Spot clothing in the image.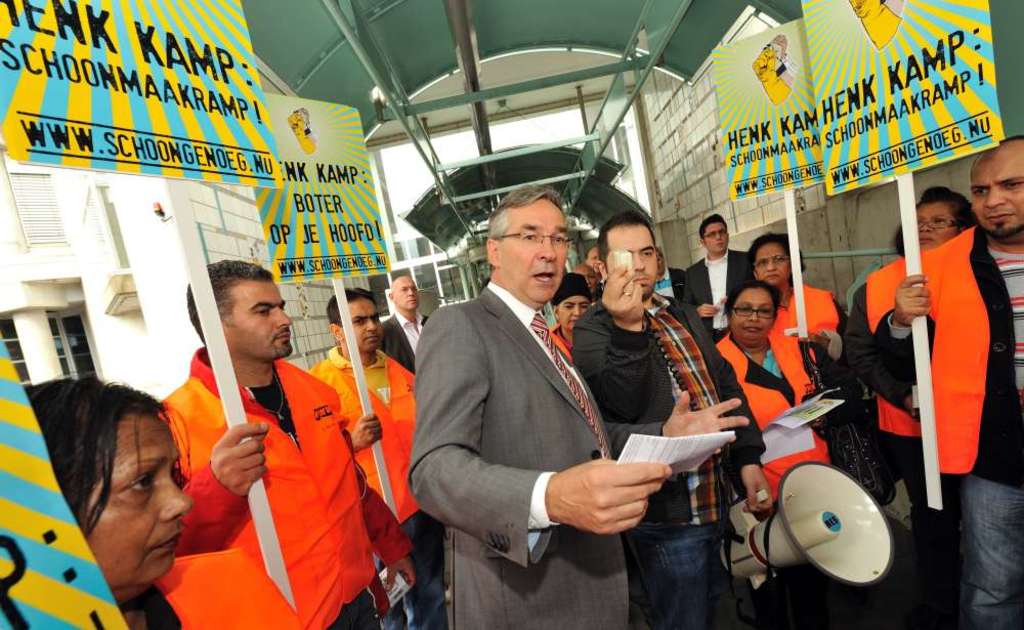
clothing found at bbox(713, 327, 834, 516).
